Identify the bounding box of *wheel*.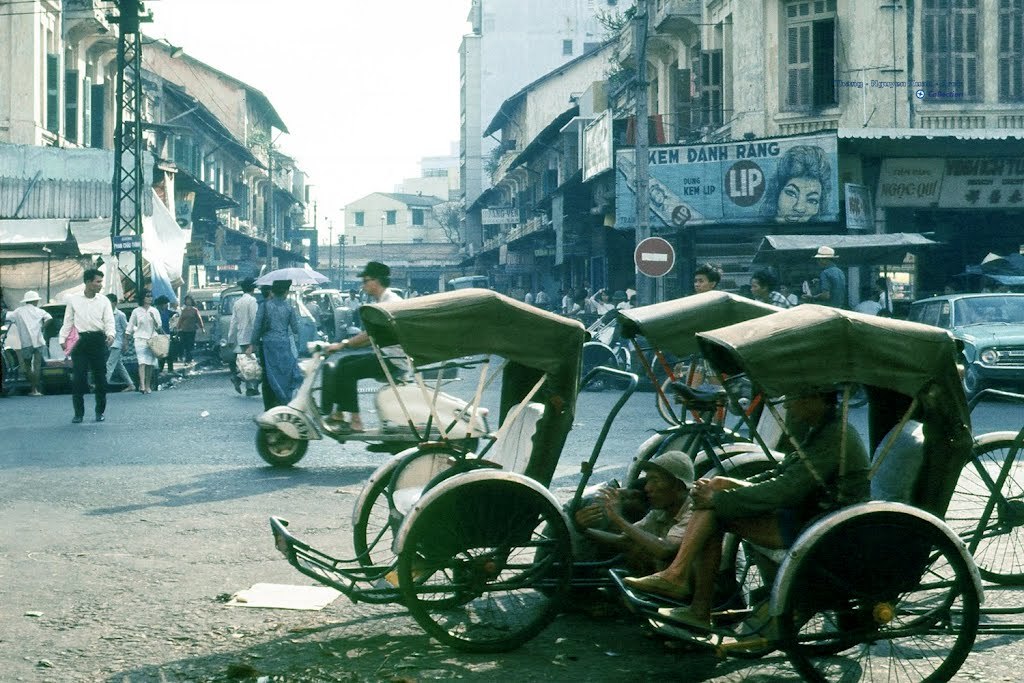
bbox=(352, 446, 462, 583).
